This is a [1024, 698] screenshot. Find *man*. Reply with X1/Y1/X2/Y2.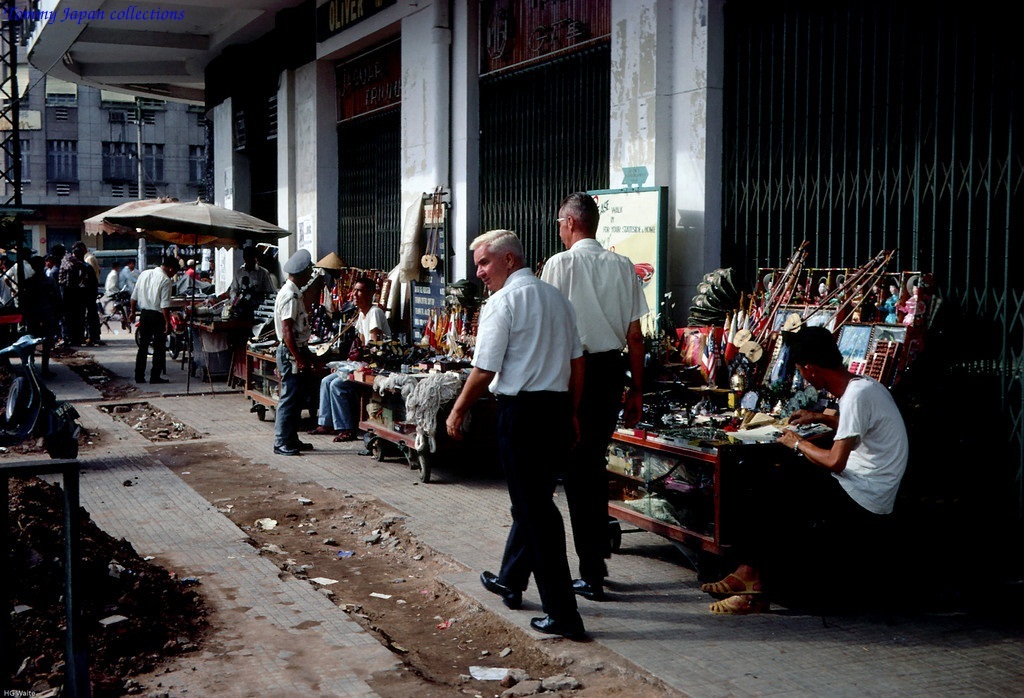
104/267/118/301.
